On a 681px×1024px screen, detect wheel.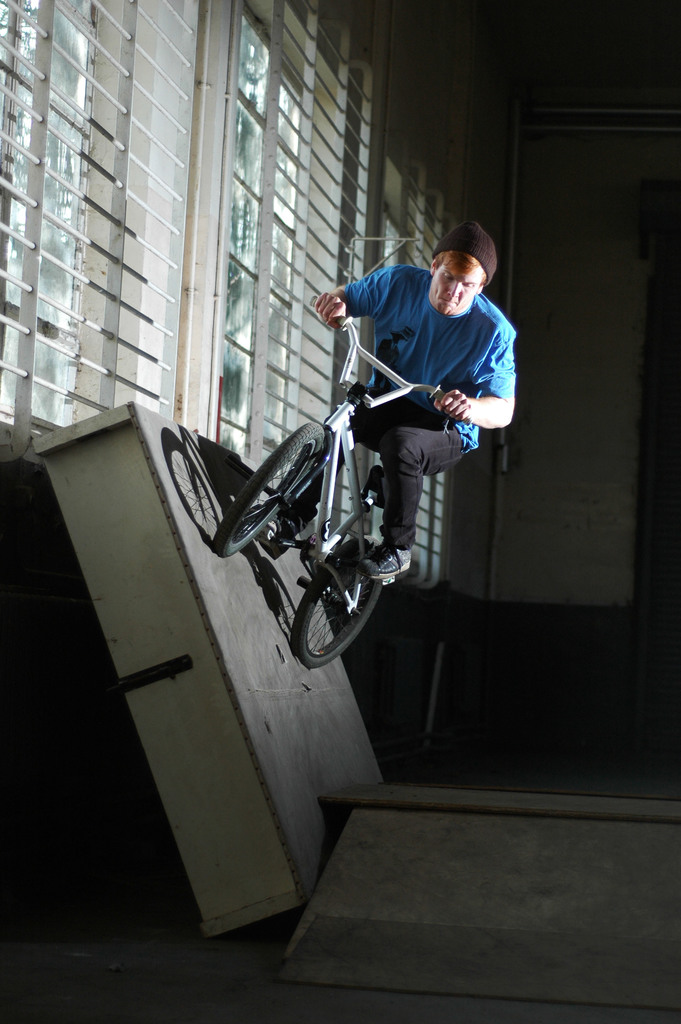
{"x1": 277, "y1": 536, "x2": 397, "y2": 671}.
